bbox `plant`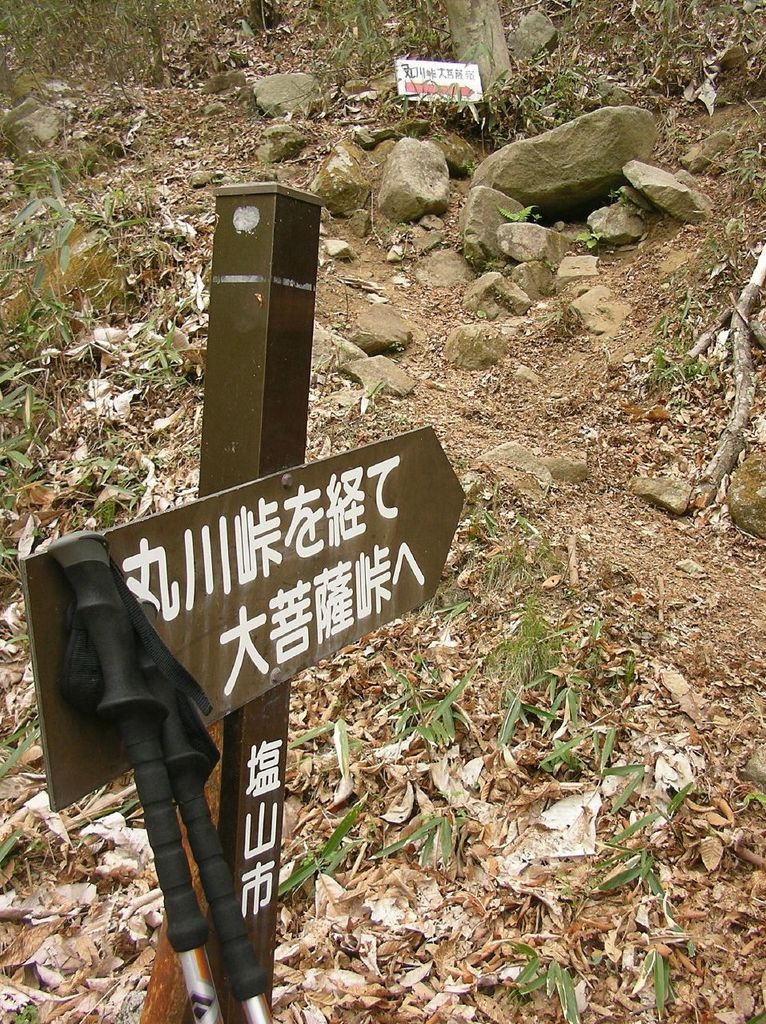
box=[620, 638, 643, 689]
